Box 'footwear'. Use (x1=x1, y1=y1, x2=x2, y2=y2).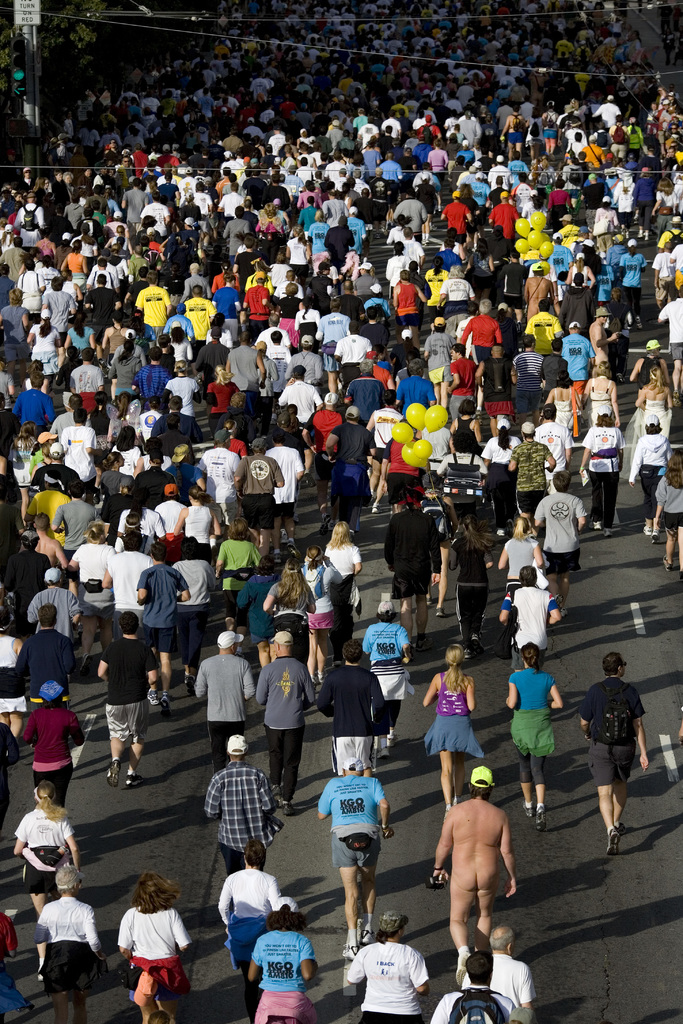
(x1=181, y1=675, x2=193, y2=696).
